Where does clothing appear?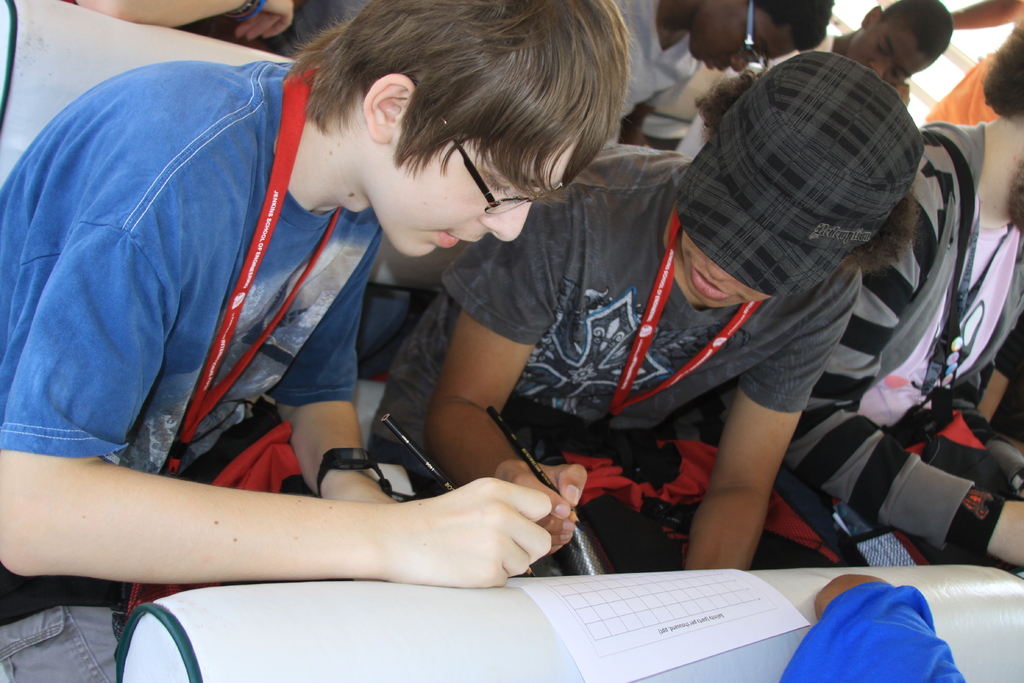
Appears at [605, 0, 700, 129].
